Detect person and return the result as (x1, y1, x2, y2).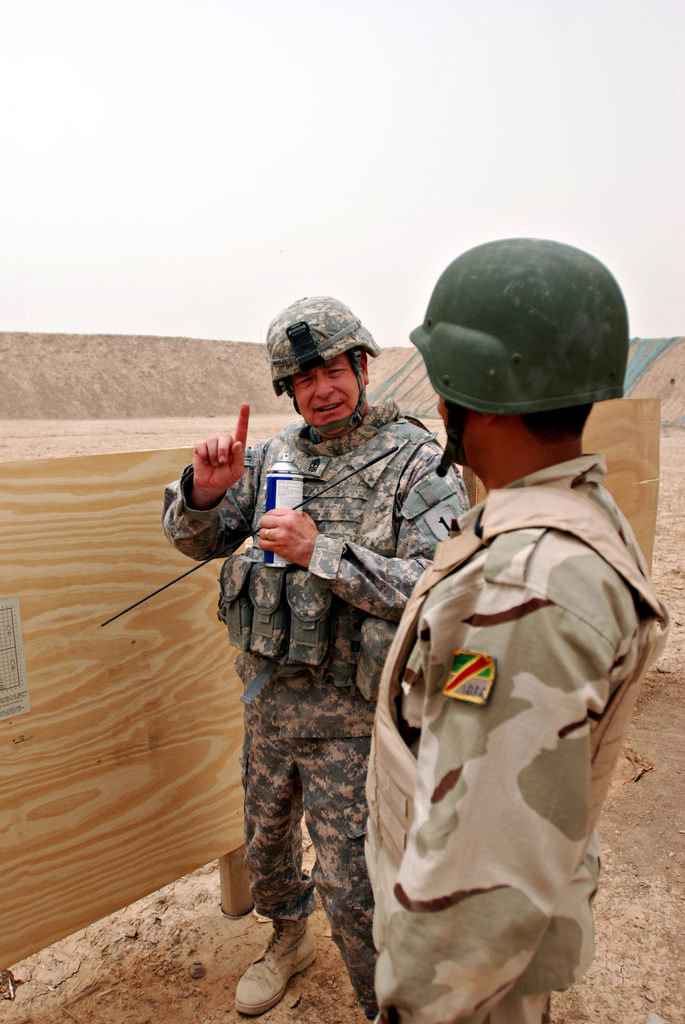
(161, 299, 472, 1023).
